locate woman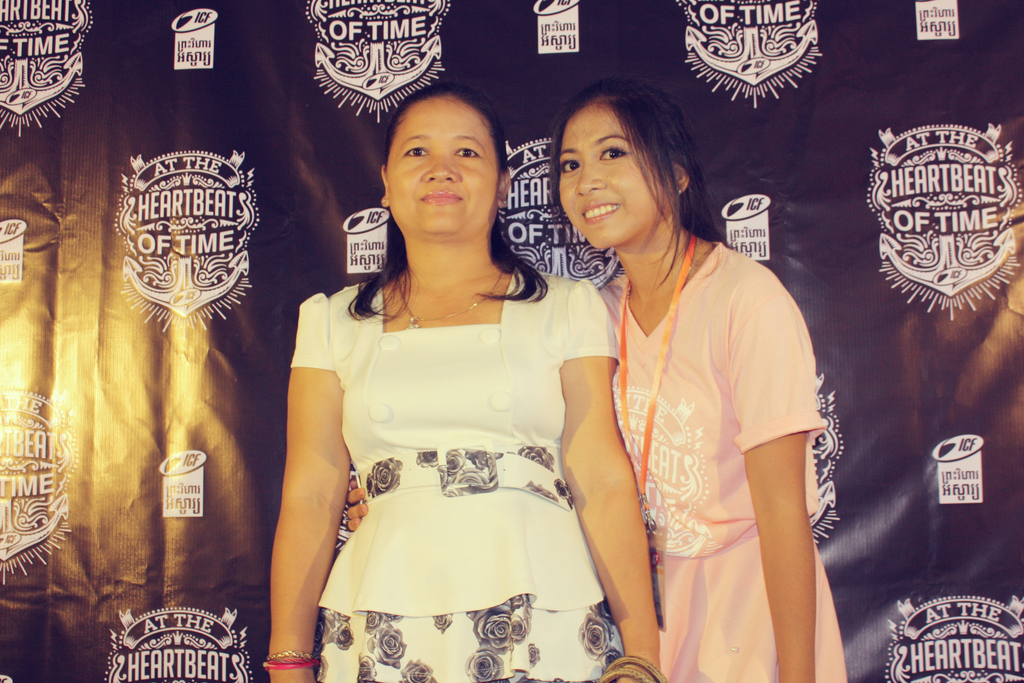
246 70 669 682
